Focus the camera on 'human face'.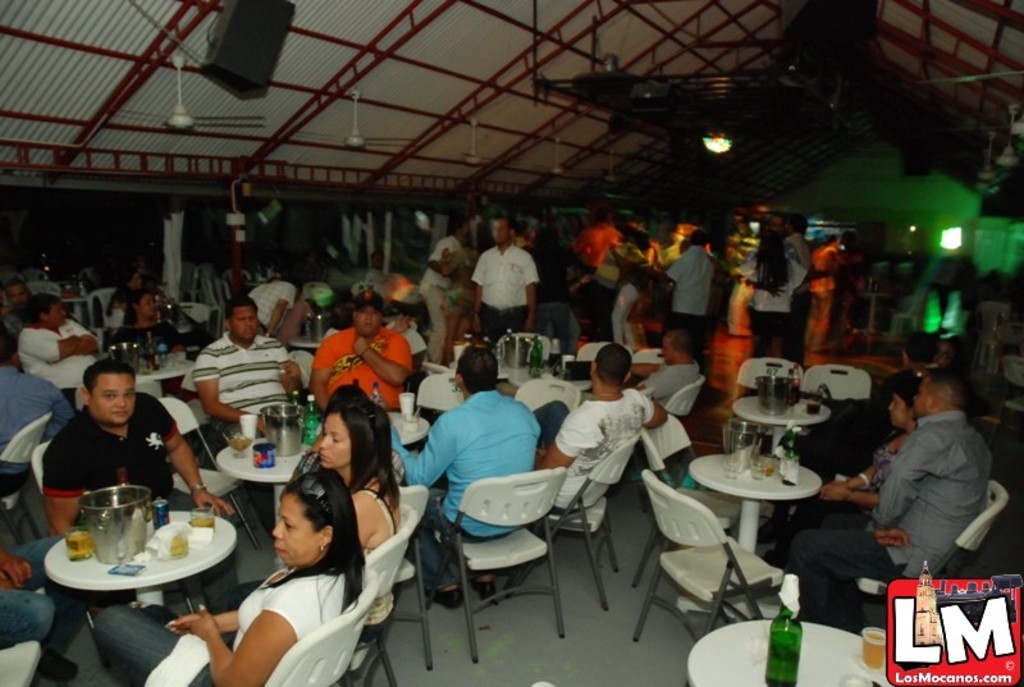
Focus region: [x1=233, y1=310, x2=256, y2=342].
